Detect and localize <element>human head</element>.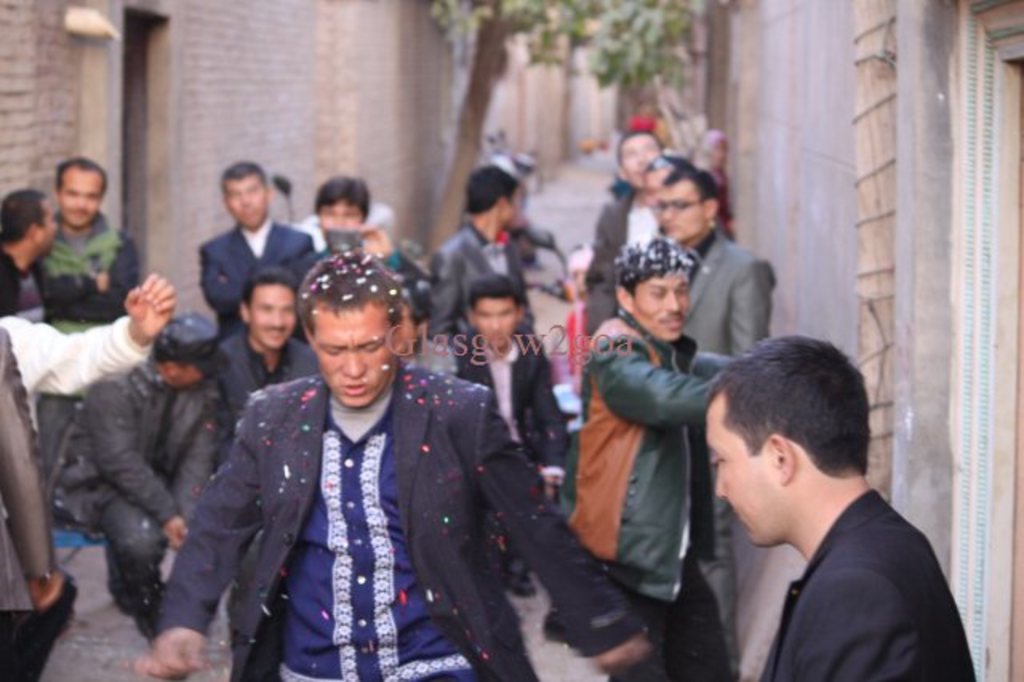
Localized at {"x1": 235, "y1": 267, "x2": 301, "y2": 354}.
